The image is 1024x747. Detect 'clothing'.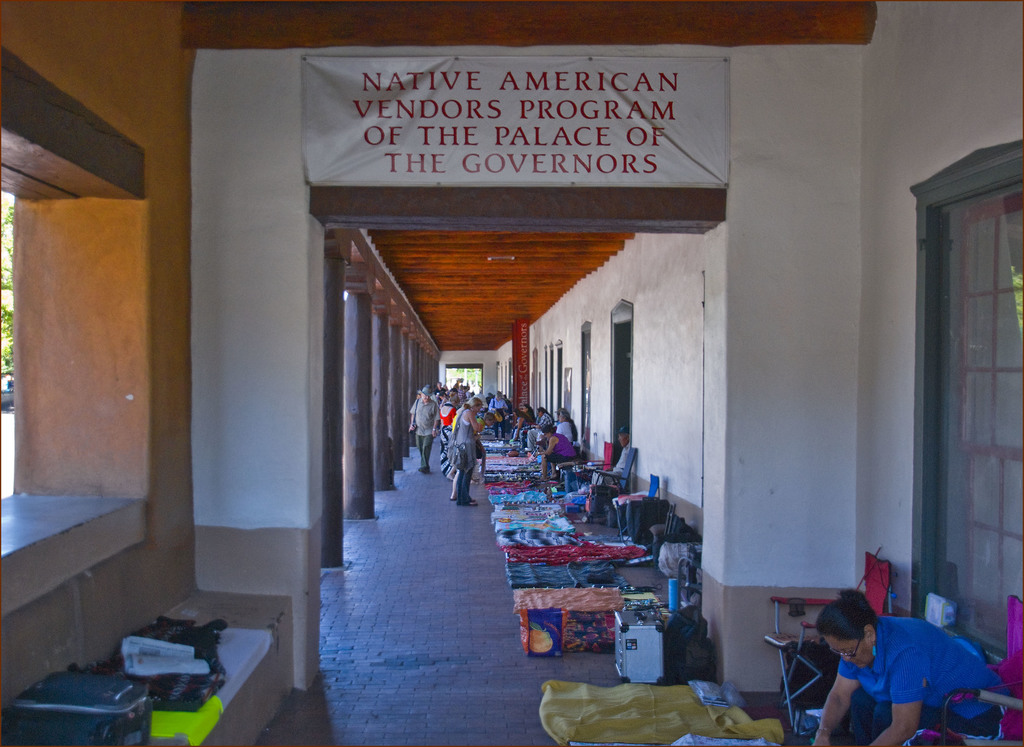
Detection: Rect(550, 421, 579, 442).
